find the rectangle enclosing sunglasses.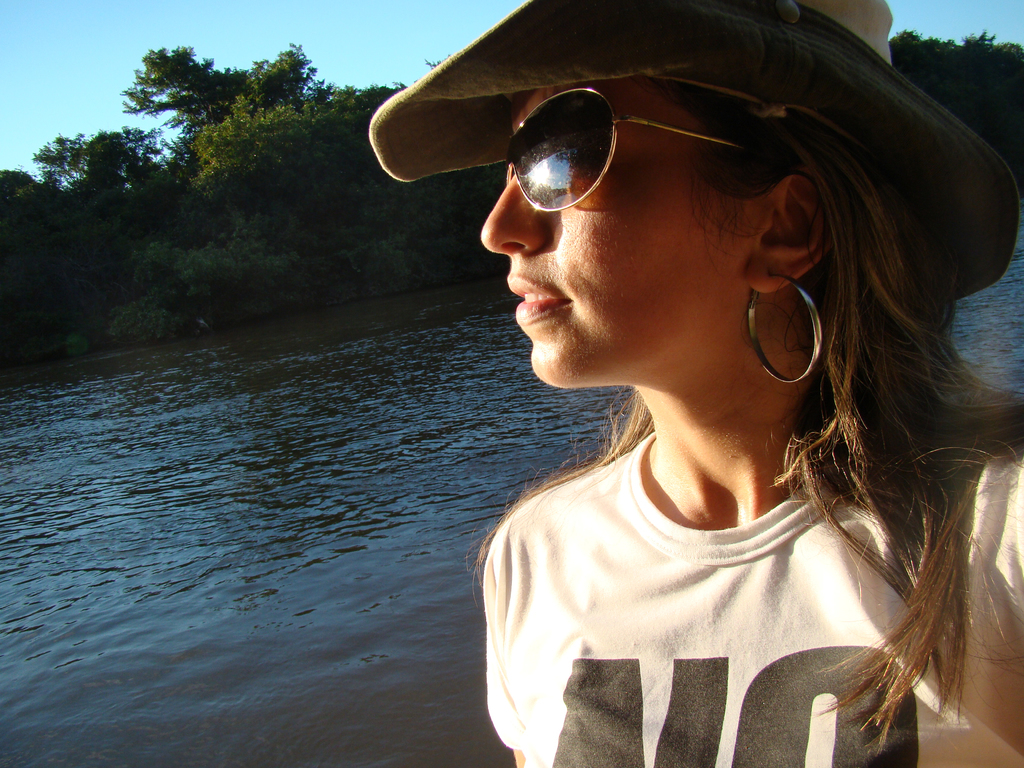
pyautogui.locateOnScreen(506, 86, 737, 209).
